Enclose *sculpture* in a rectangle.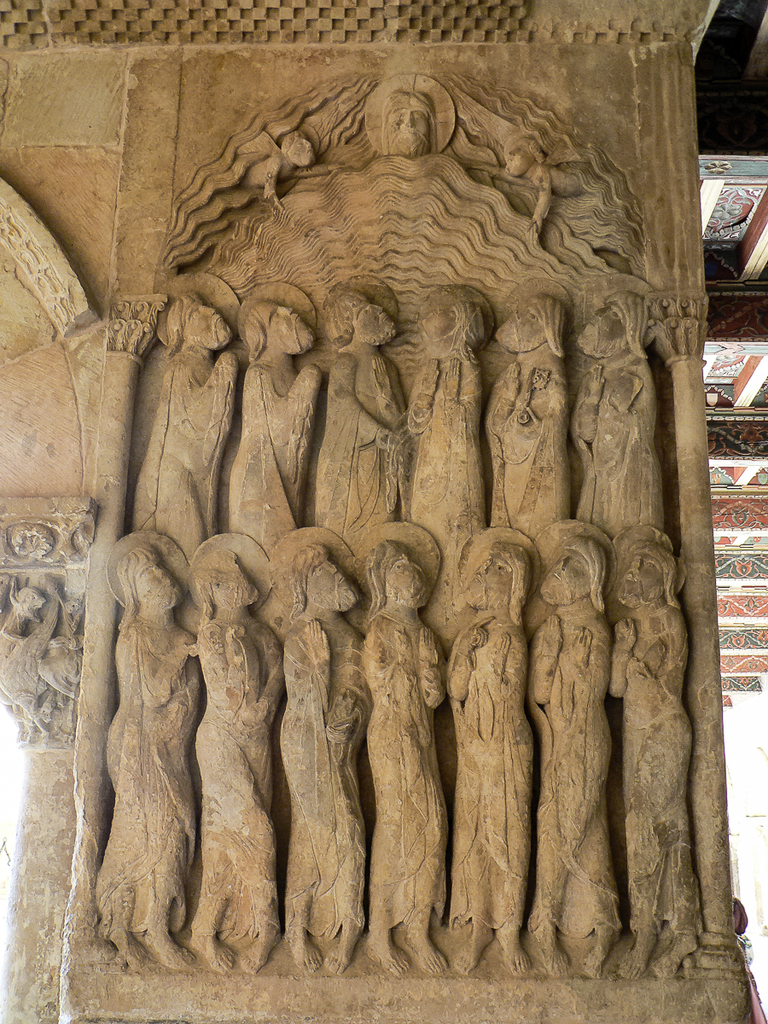
124,288,242,547.
